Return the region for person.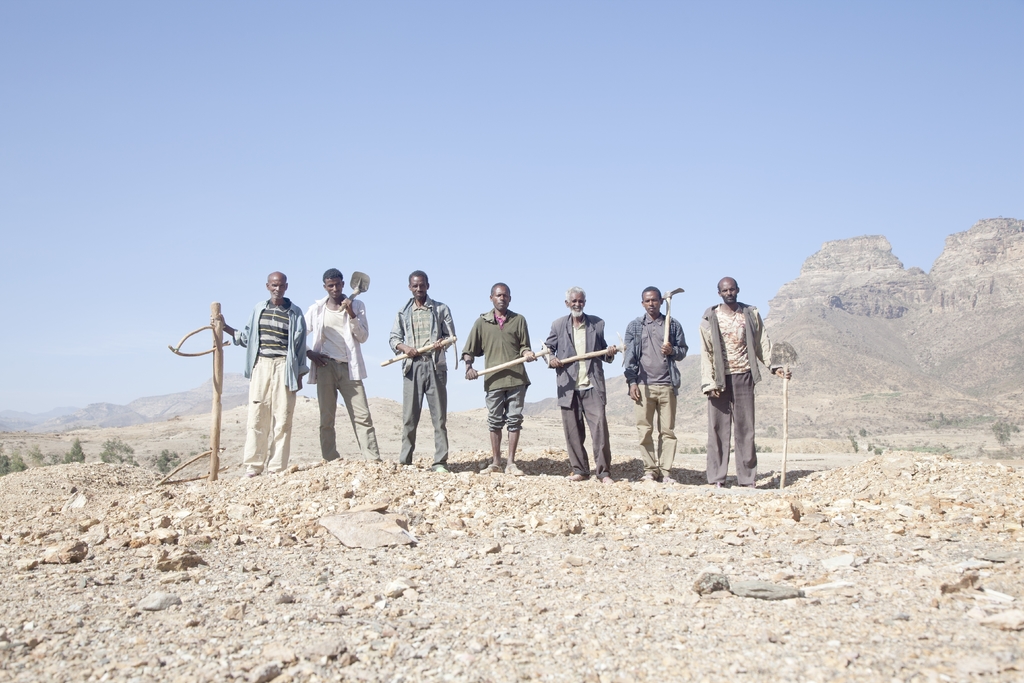
crop(467, 288, 525, 484).
